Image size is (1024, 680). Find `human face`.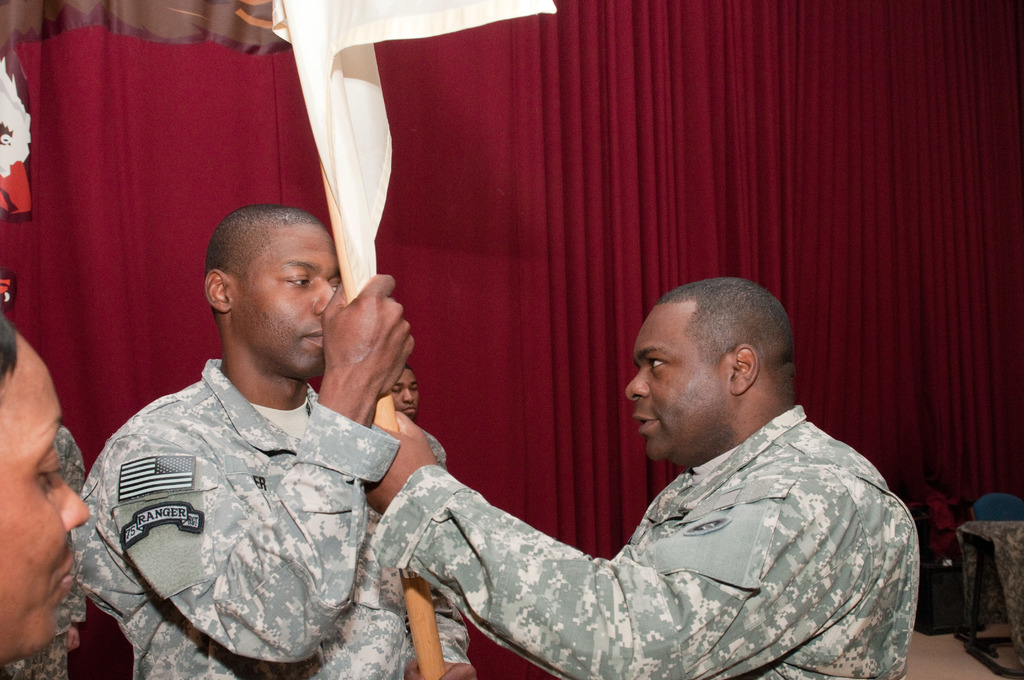
crop(229, 219, 340, 378).
